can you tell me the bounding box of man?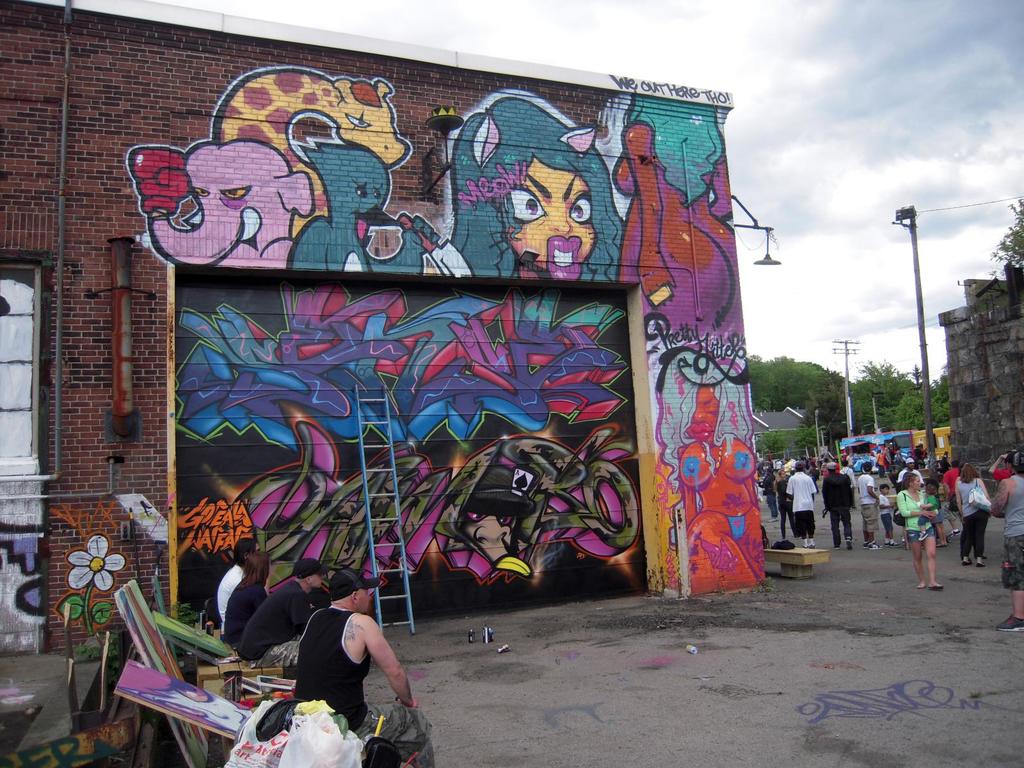
{"left": 784, "top": 460, "right": 819, "bottom": 547}.
